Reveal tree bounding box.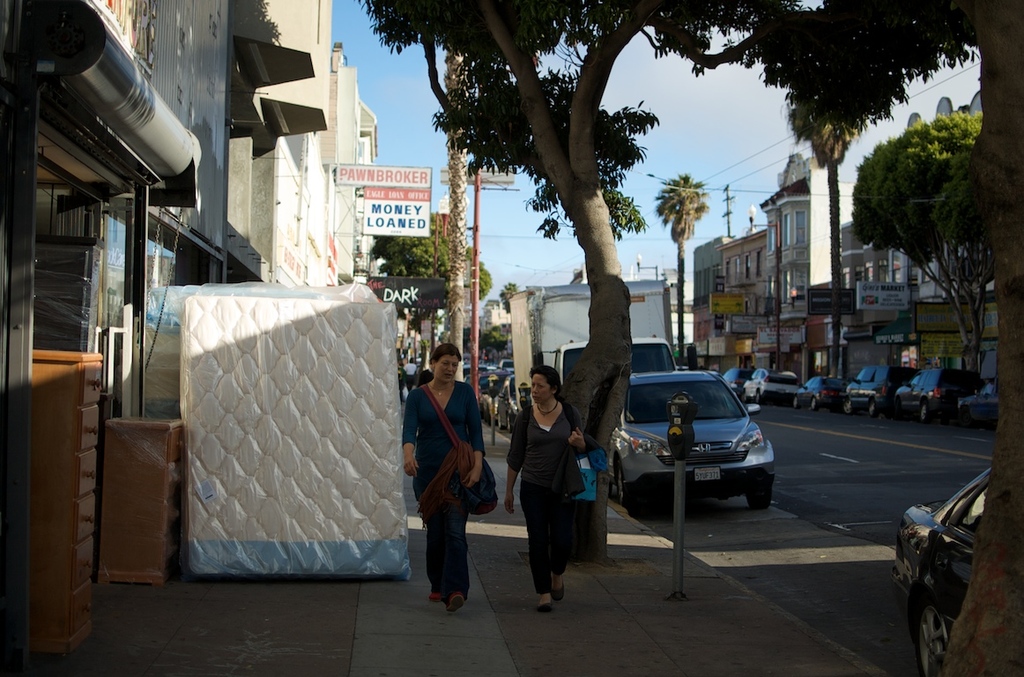
Revealed: 497:275:520:323.
